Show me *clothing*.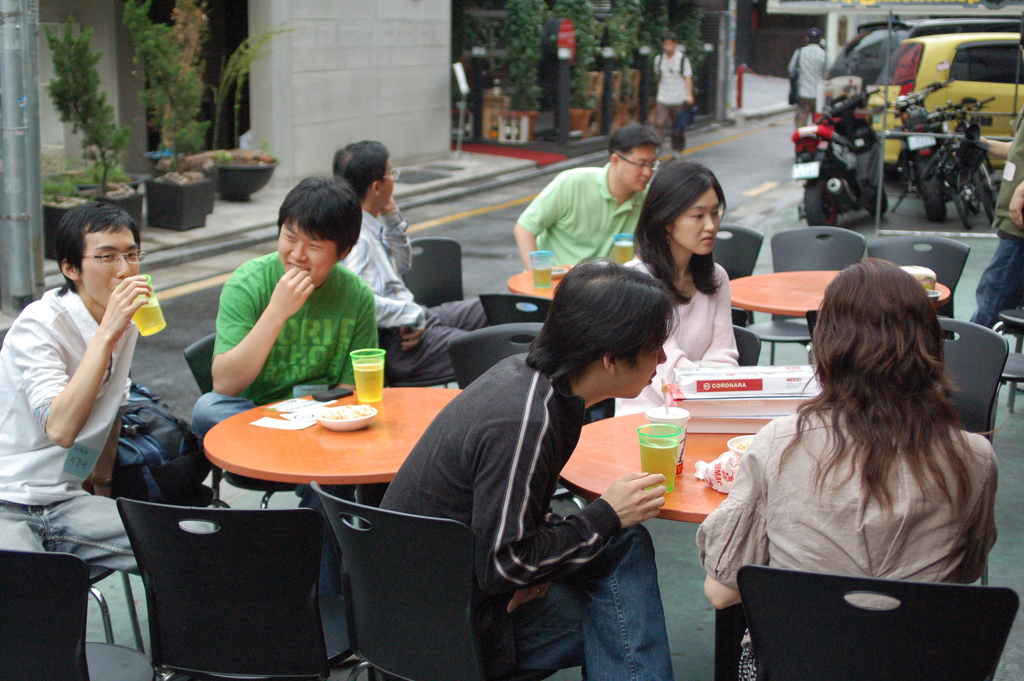
*clothing* is here: [x1=787, y1=39, x2=828, y2=139].
